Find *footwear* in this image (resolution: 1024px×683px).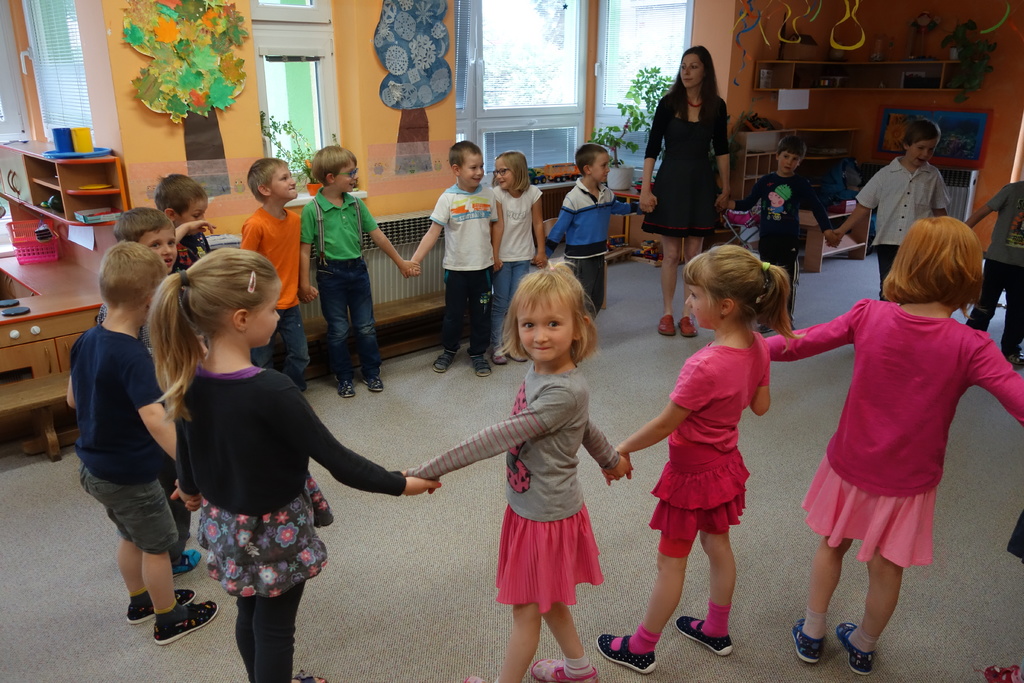
658, 315, 676, 338.
